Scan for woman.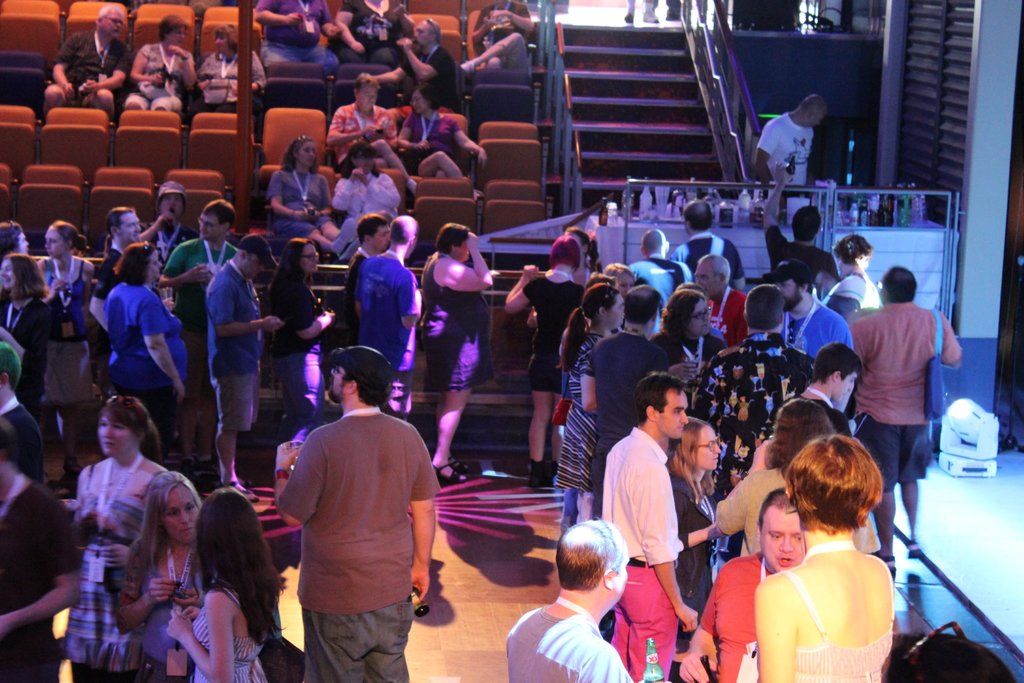
Scan result: box=[503, 235, 587, 488].
